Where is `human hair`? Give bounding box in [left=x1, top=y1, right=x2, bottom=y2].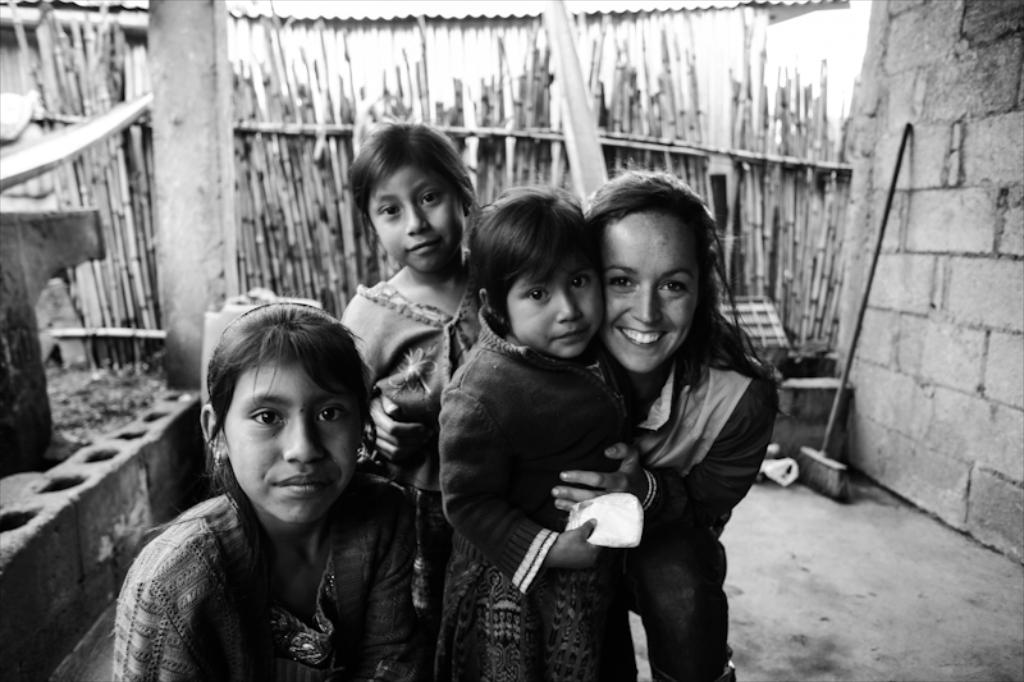
[left=189, top=305, right=356, bottom=518].
